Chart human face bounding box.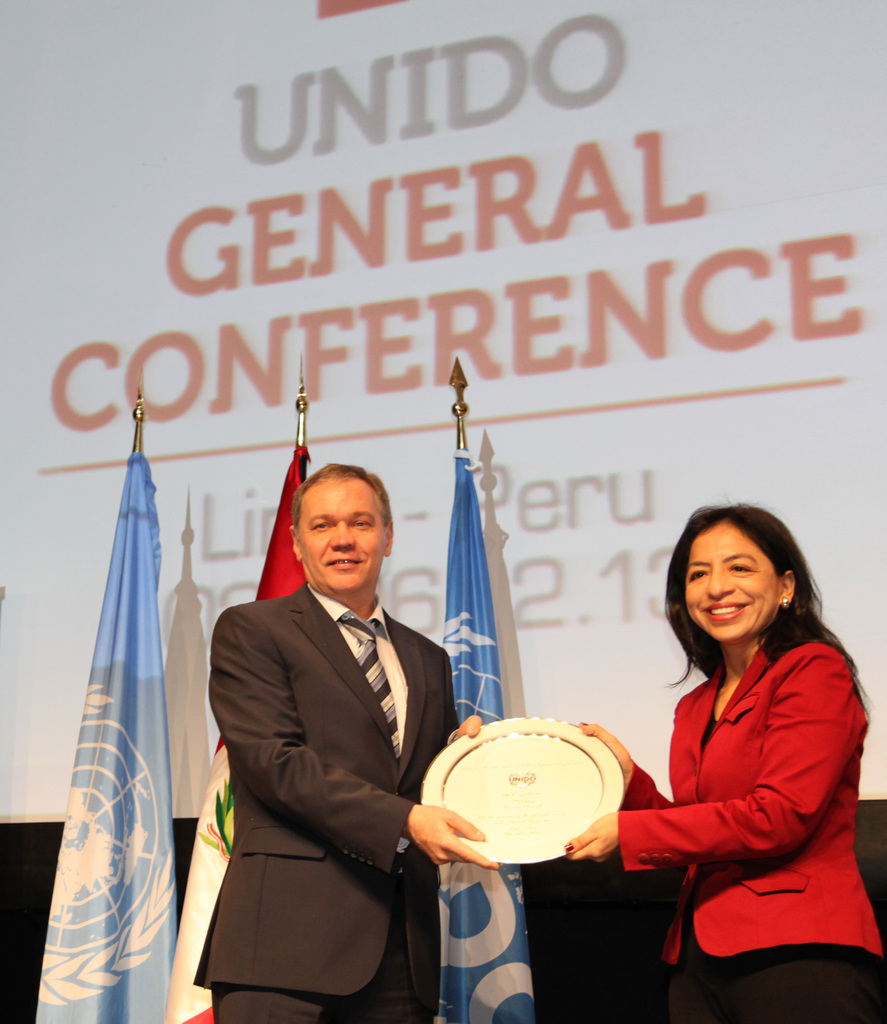
Charted: locate(688, 521, 785, 640).
